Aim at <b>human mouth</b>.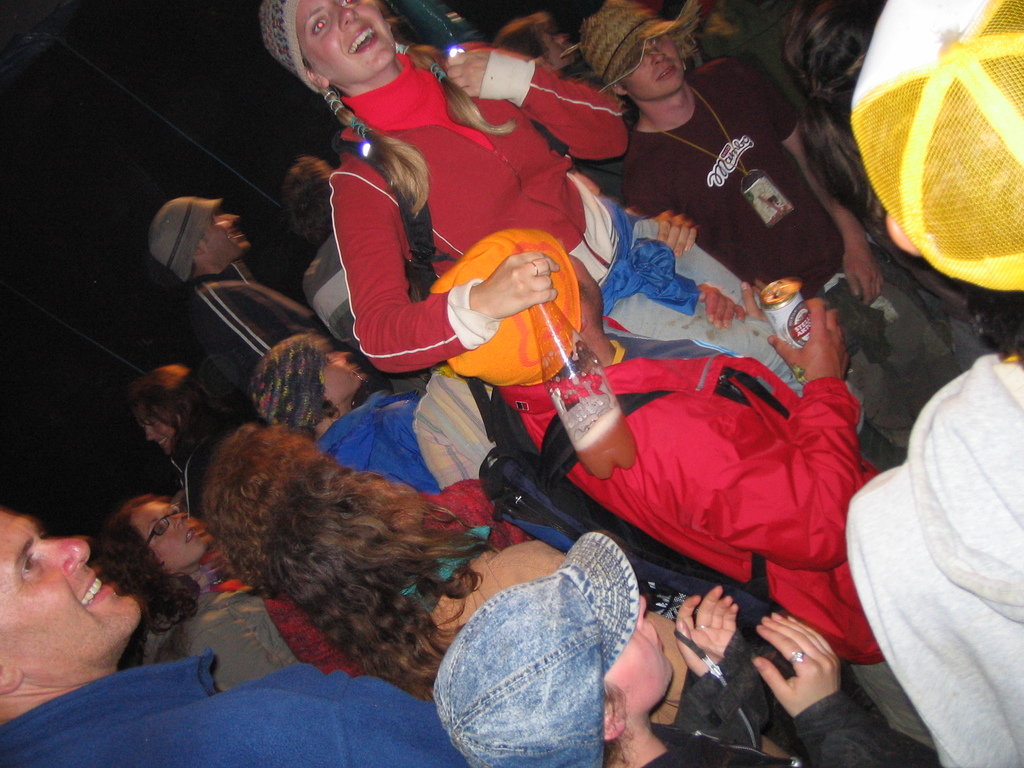
Aimed at l=154, t=435, r=168, b=448.
